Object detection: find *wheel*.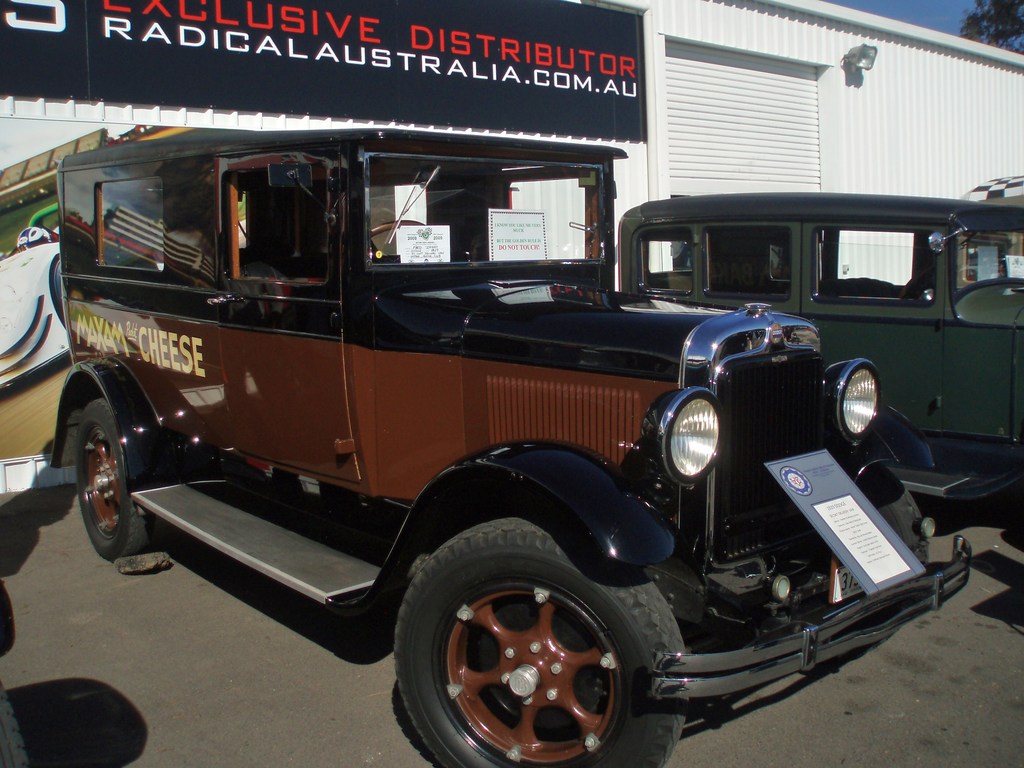
<bbox>78, 396, 156, 560</bbox>.
